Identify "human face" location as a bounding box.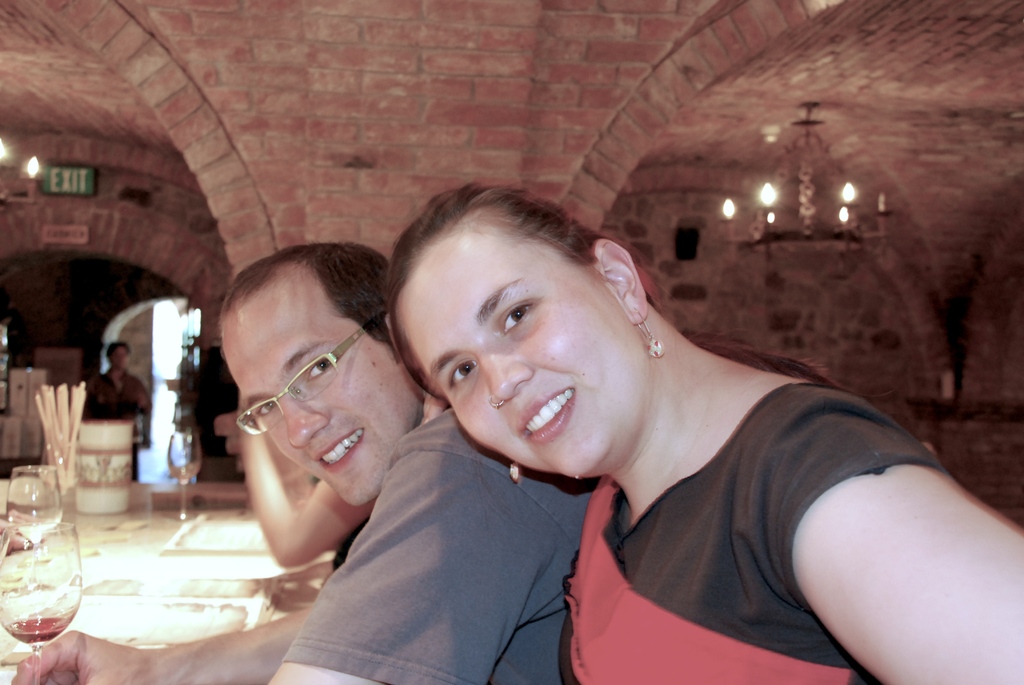
(x1=223, y1=279, x2=425, y2=511).
